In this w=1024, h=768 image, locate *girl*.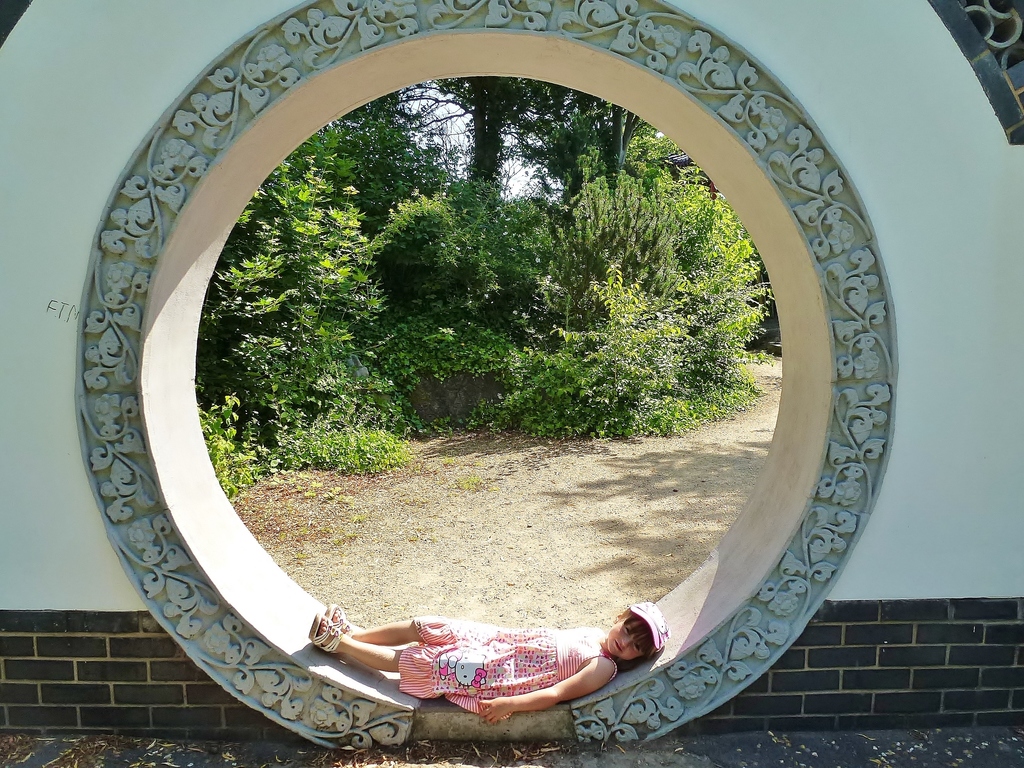
Bounding box: {"left": 305, "top": 597, "right": 671, "bottom": 721}.
